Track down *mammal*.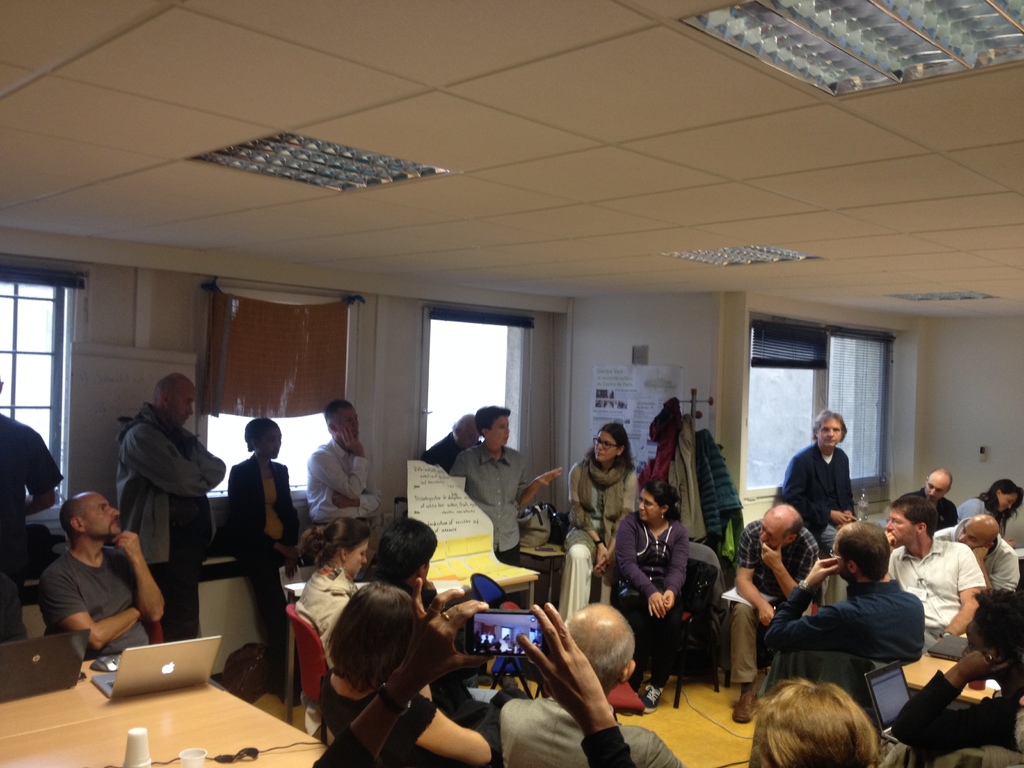
Tracked to 781,409,857,611.
